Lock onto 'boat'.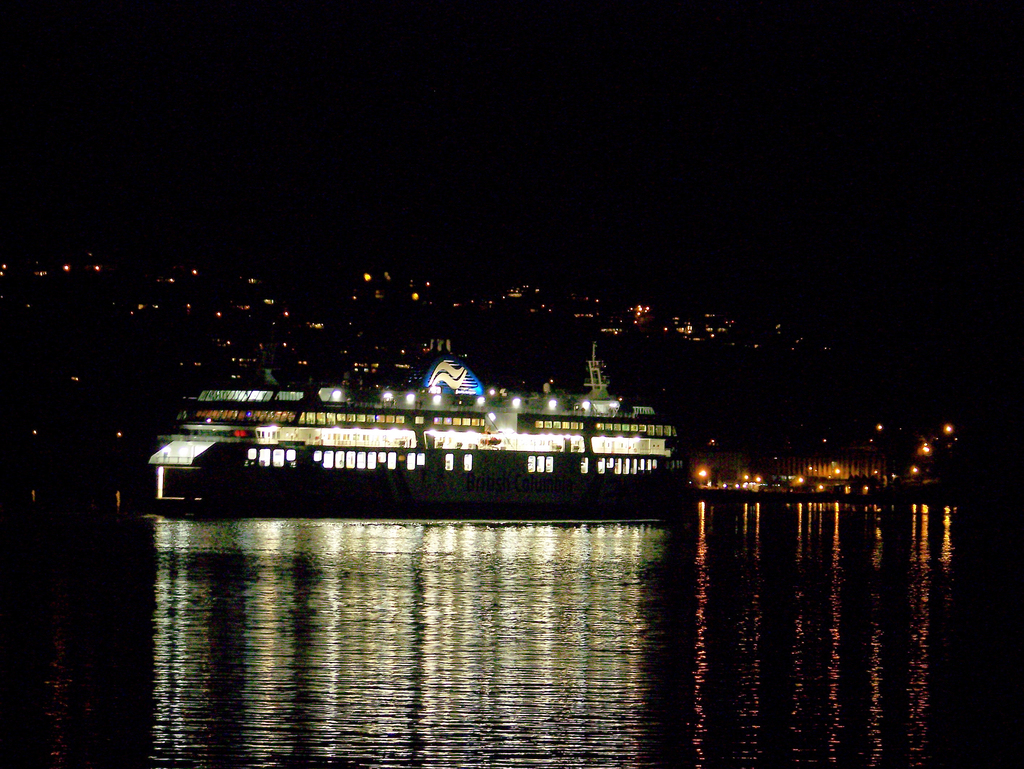
Locked: l=147, t=347, r=735, b=509.
